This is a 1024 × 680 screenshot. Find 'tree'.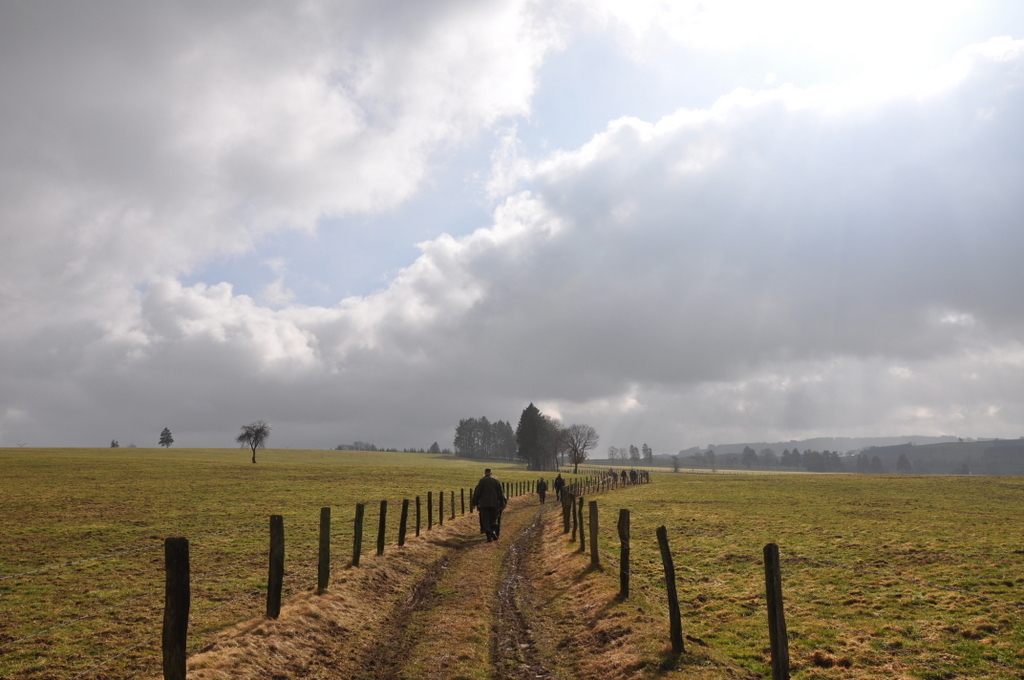
Bounding box: {"x1": 897, "y1": 457, "x2": 913, "y2": 474}.
